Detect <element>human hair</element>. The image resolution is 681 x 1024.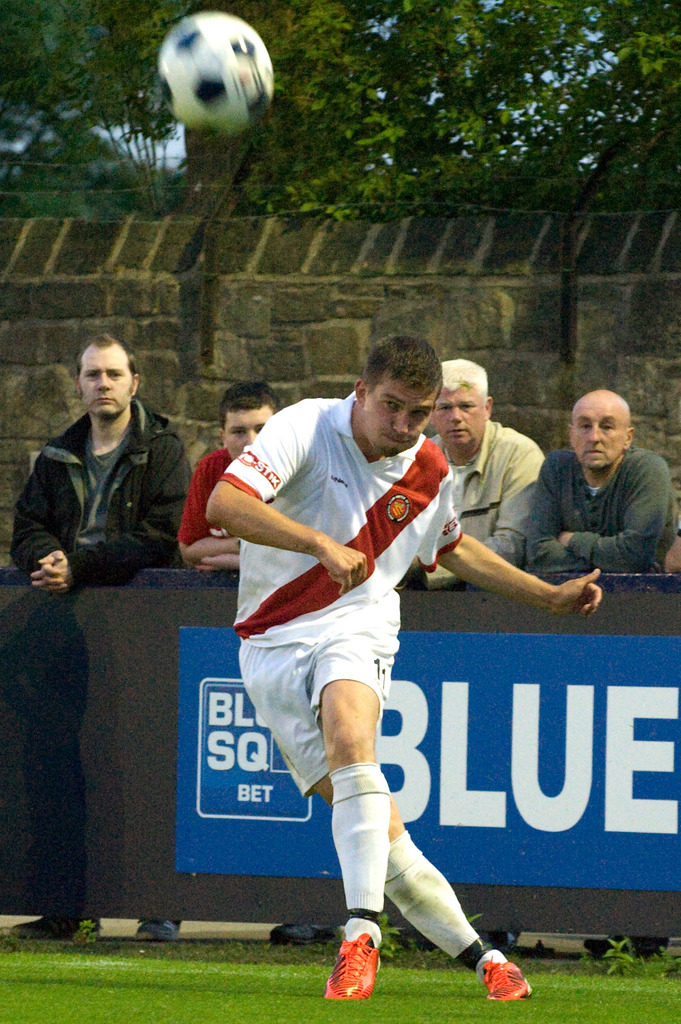
216, 381, 282, 435.
